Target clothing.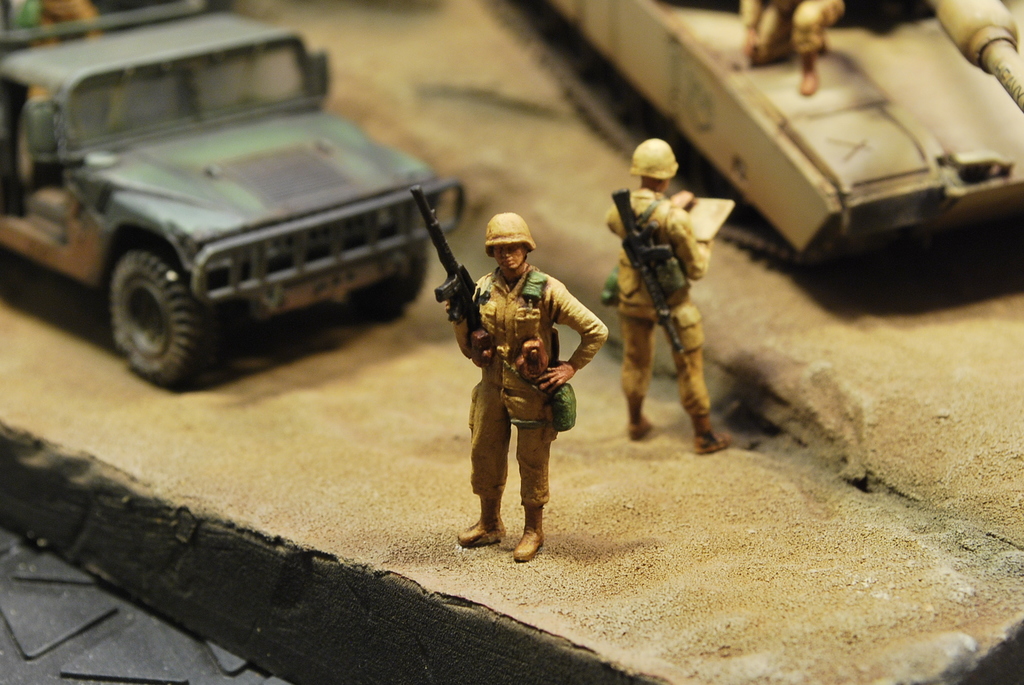
Target region: [609,198,712,416].
